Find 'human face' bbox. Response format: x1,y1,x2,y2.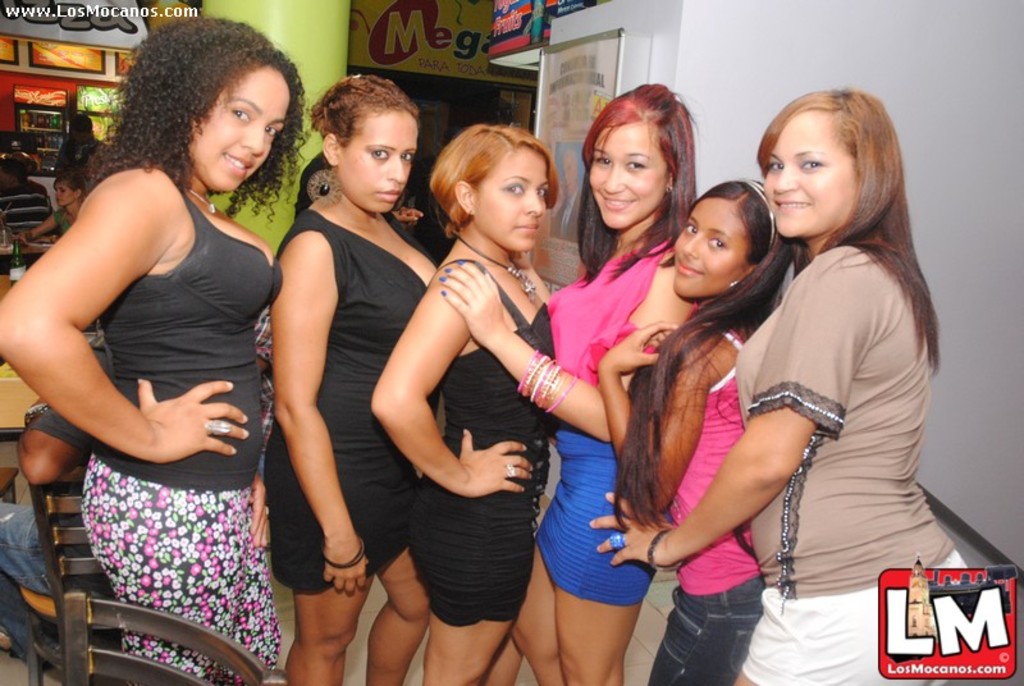
475,143,547,255.
